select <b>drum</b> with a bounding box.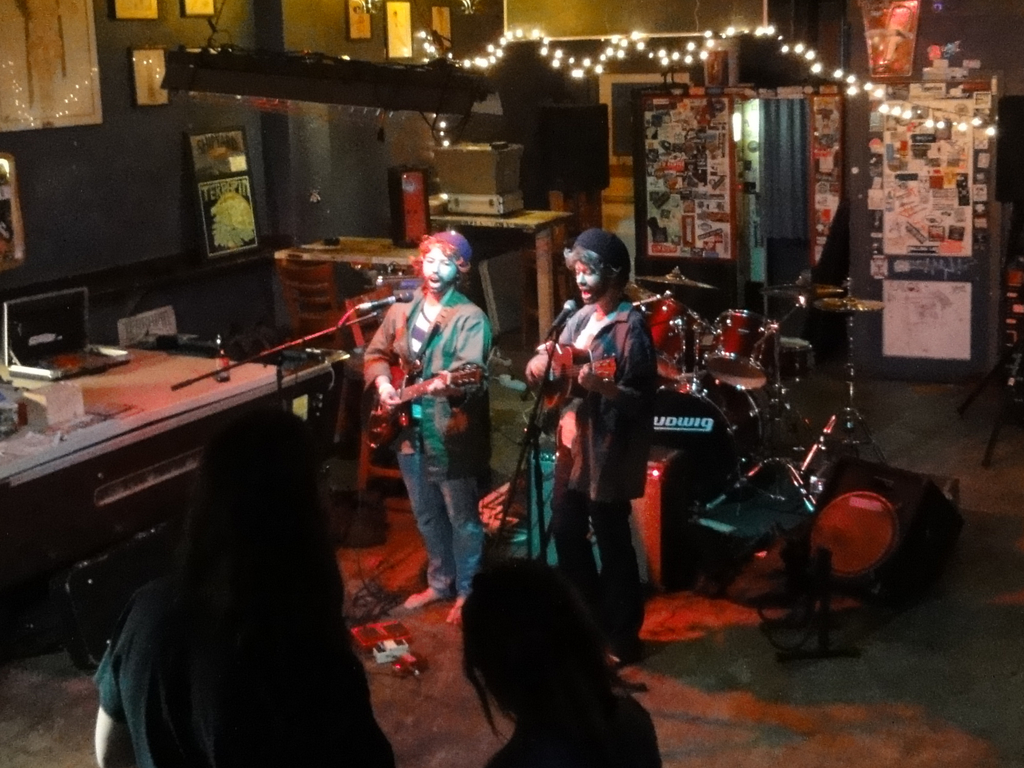
Rect(781, 325, 822, 377).
